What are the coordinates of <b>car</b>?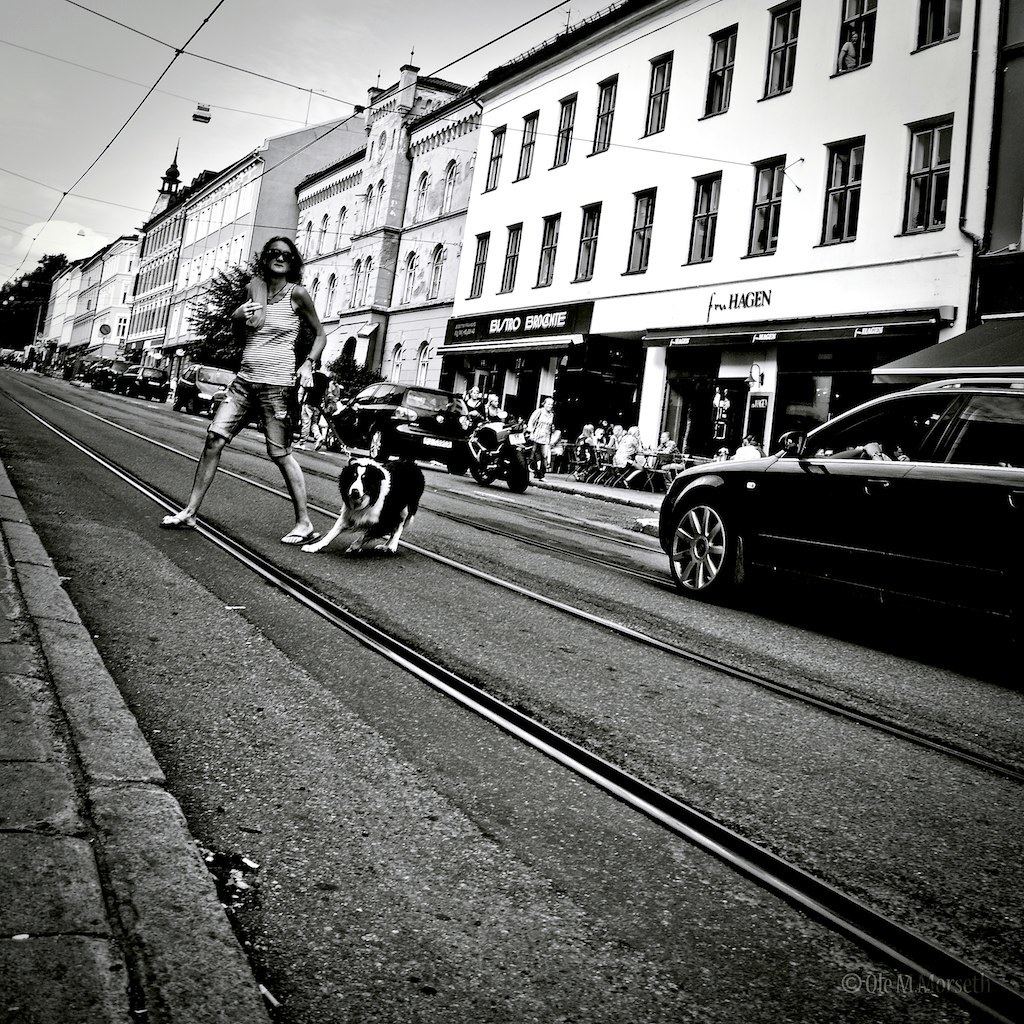
[172,363,234,415].
